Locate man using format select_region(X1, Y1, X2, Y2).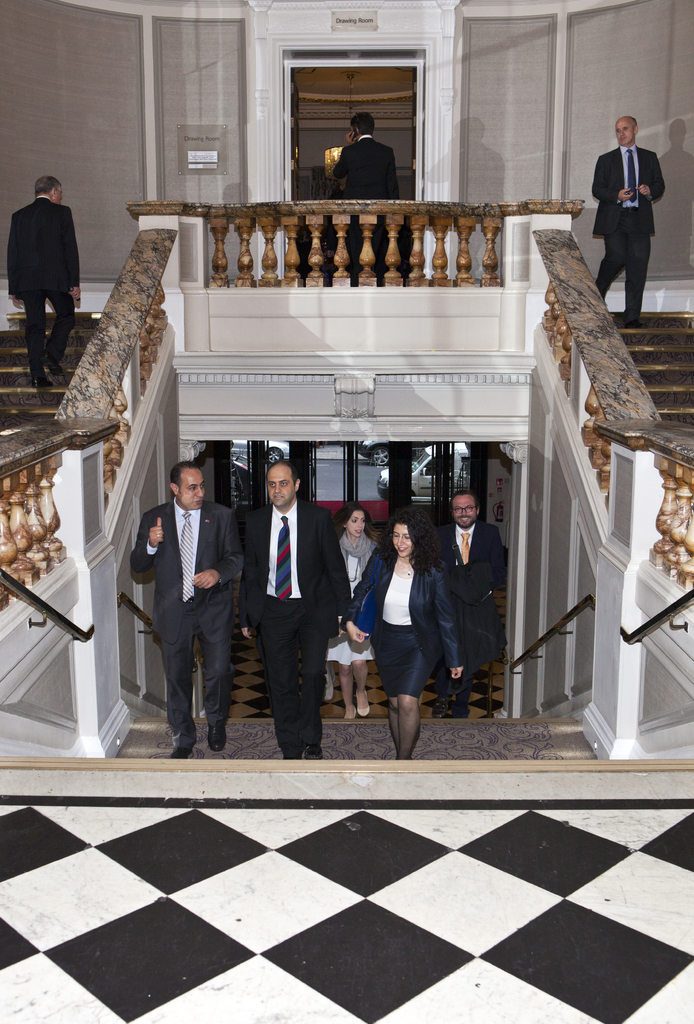
select_region(588, 103, 683, 293).
